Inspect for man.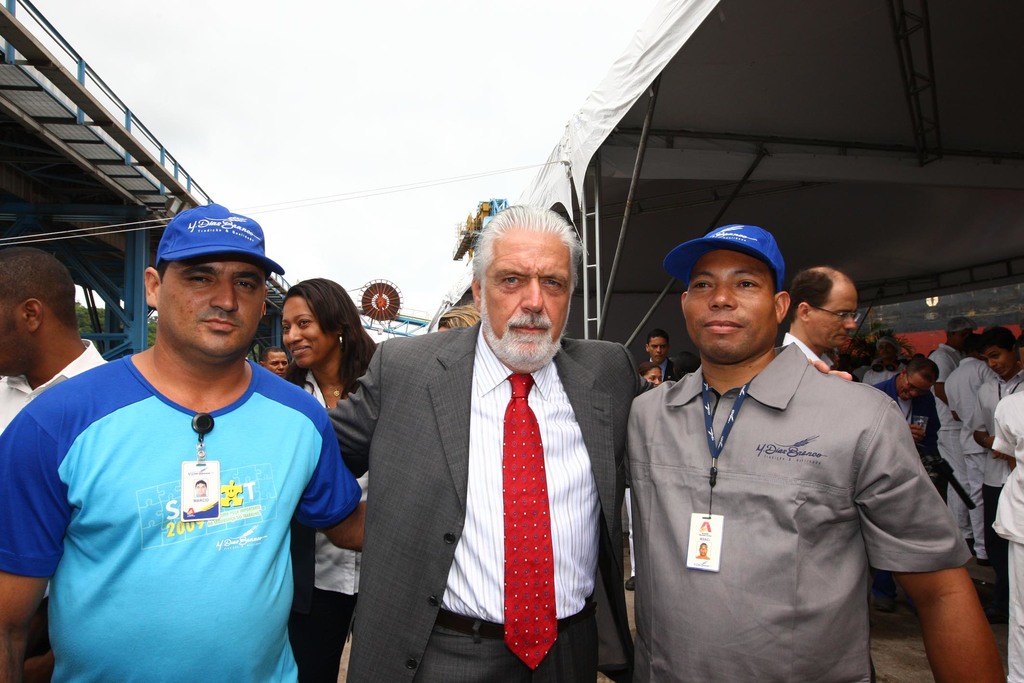
Inspection: [left=616, top=235, right=962, bottom=667].
